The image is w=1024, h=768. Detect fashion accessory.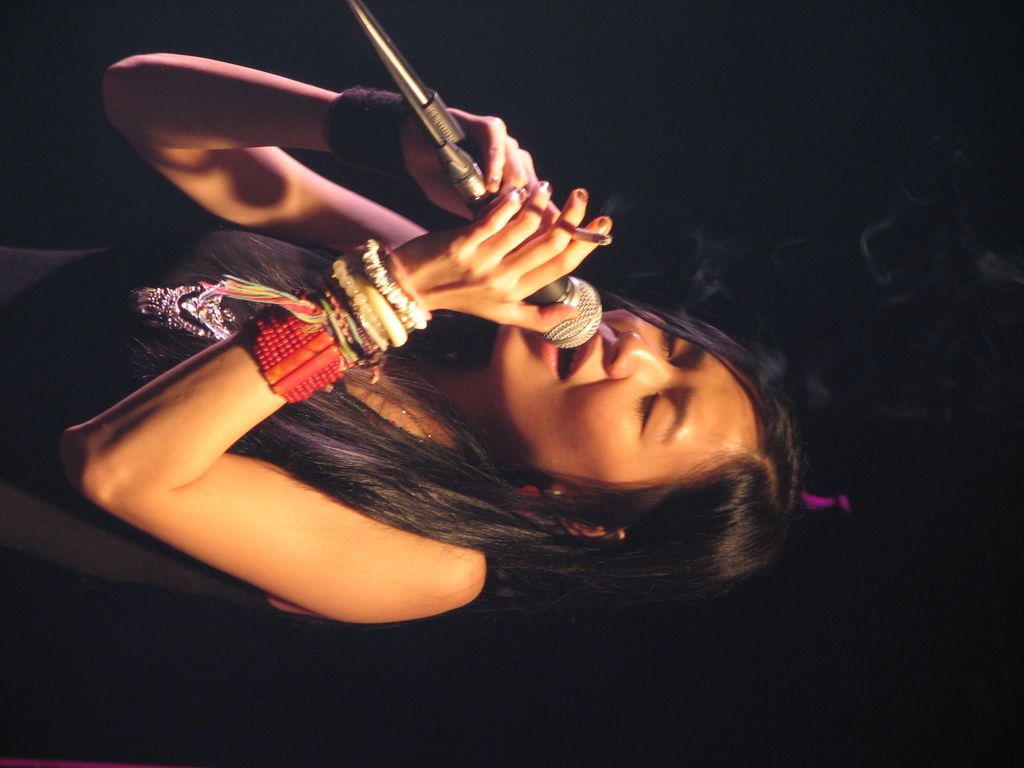
Detection: 520 189 529 198.
